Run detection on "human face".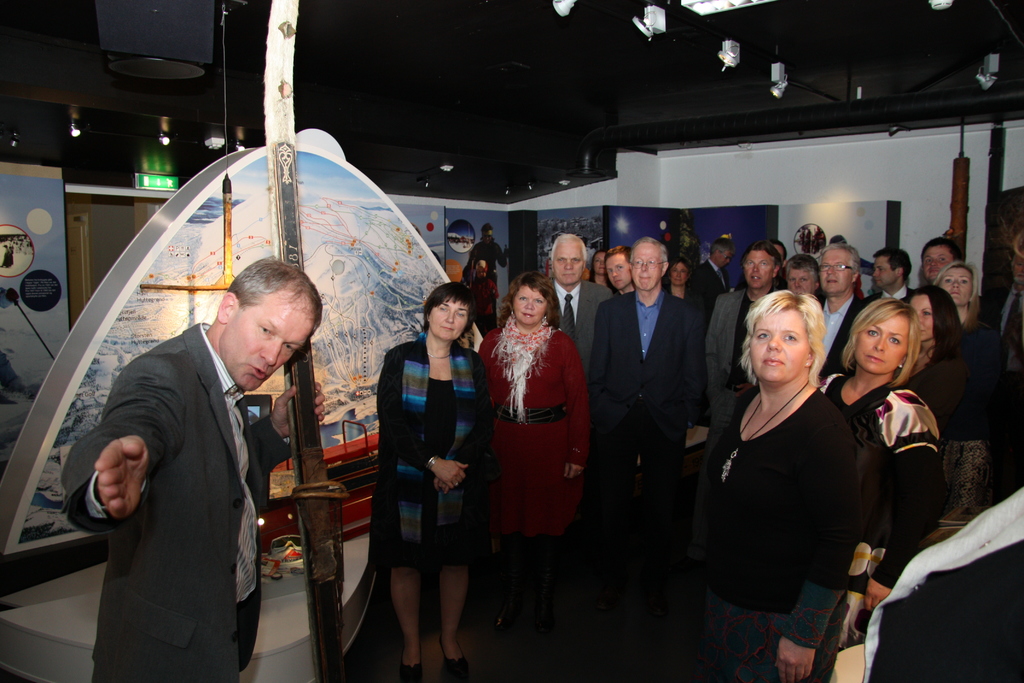
Result: <region>595, 252, 610, 273</region>.
